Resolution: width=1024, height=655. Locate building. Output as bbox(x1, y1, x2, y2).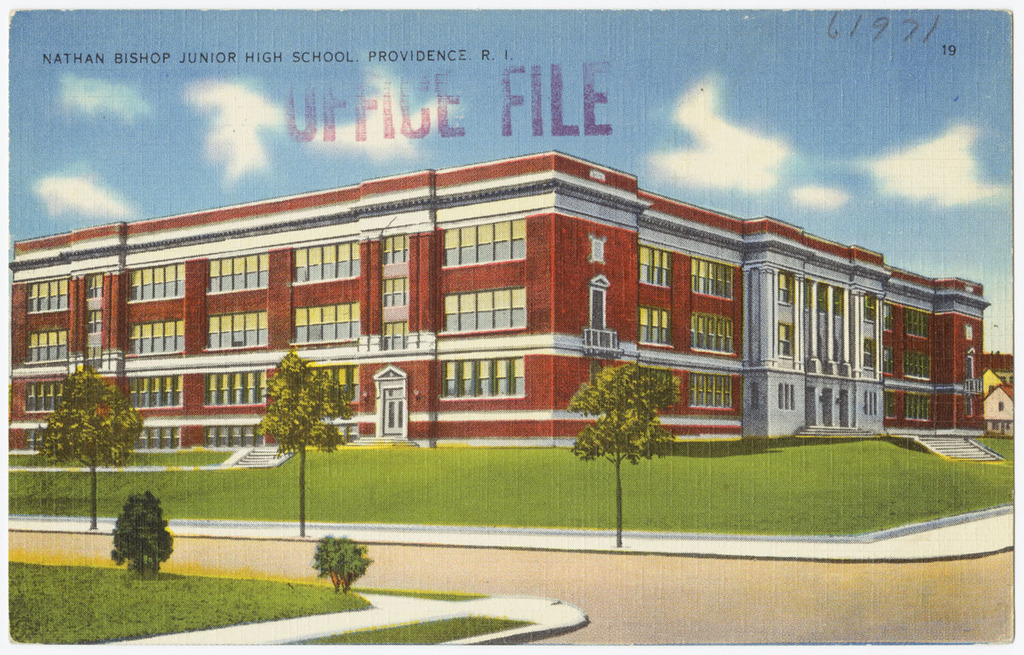
bbox(976, 355, 1023, 434).
